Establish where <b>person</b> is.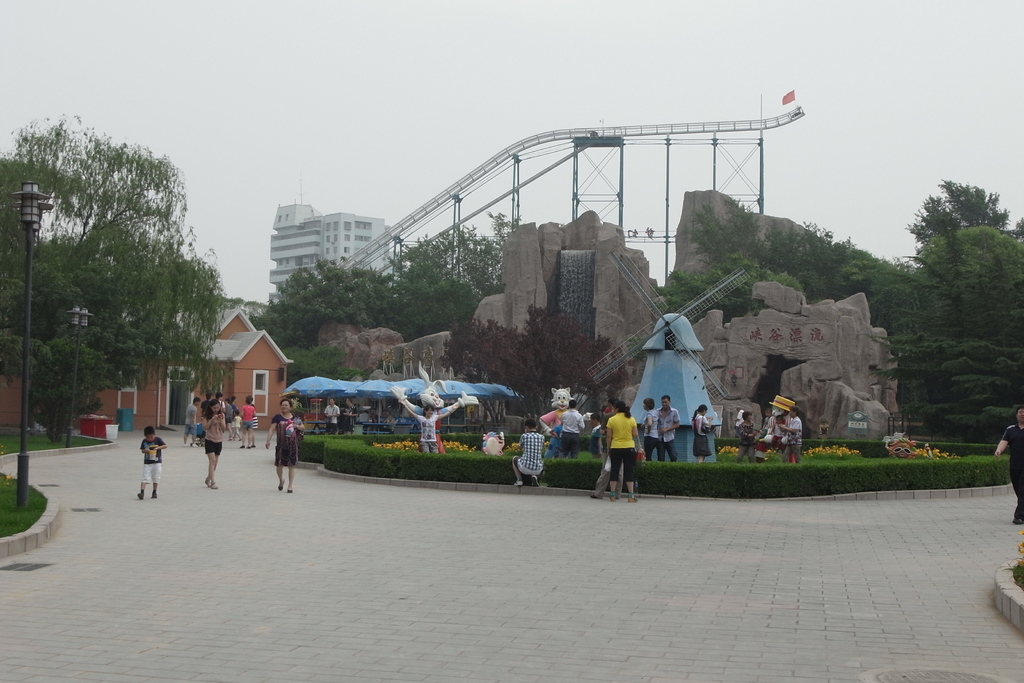
Established at pyautogui.locateOnScreen(991, 411, 1023, 526).
